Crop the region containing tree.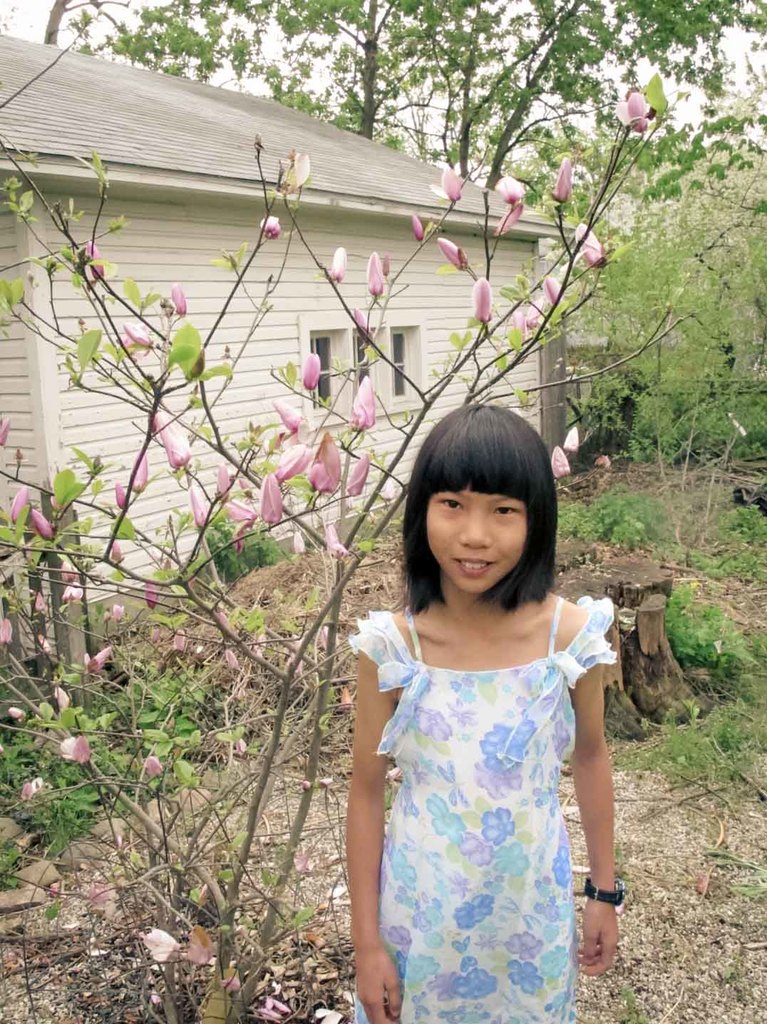
Crop region: BBox(0, 0, 765, 211).
